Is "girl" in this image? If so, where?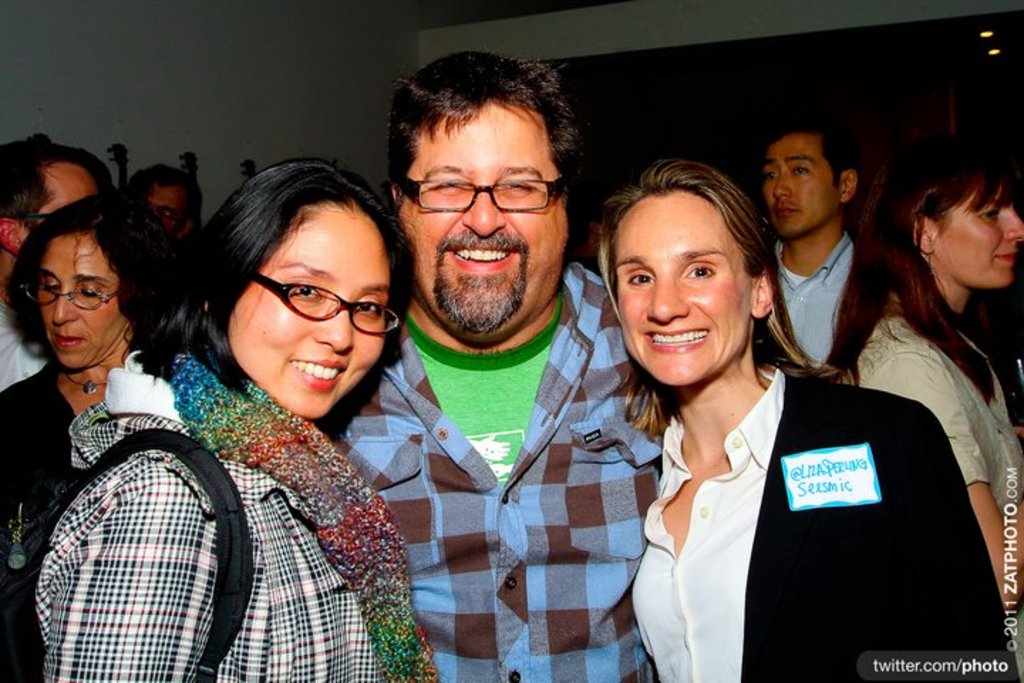
Yes, at pyautogui.locateOnScreen(823, 132, 1023, 682).
